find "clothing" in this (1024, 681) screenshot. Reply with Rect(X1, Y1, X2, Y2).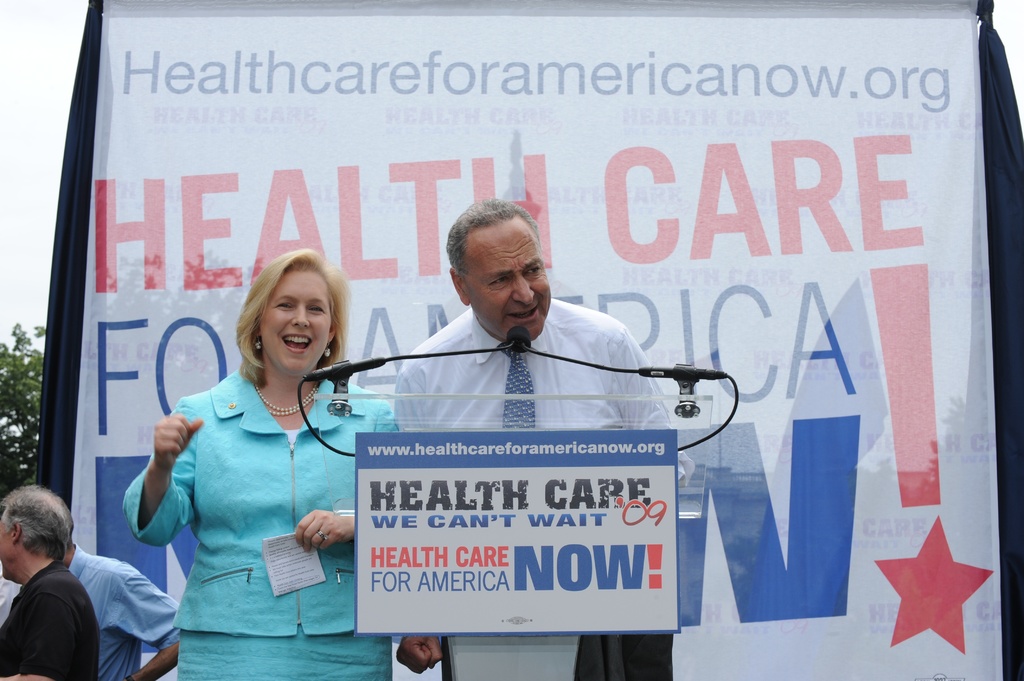
Rect(65, 548, 180, 680).
